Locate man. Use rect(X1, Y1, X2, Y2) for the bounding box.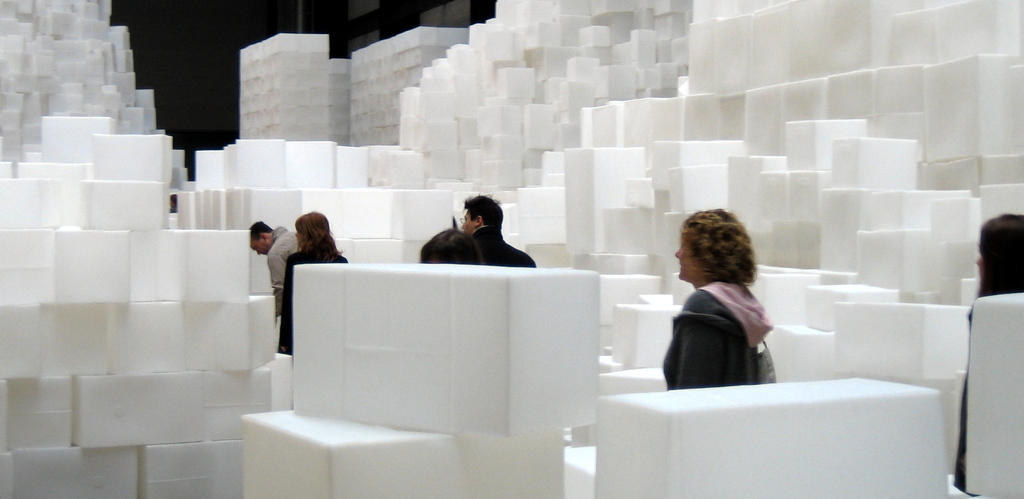
rect(248, 217, 298, 317).
